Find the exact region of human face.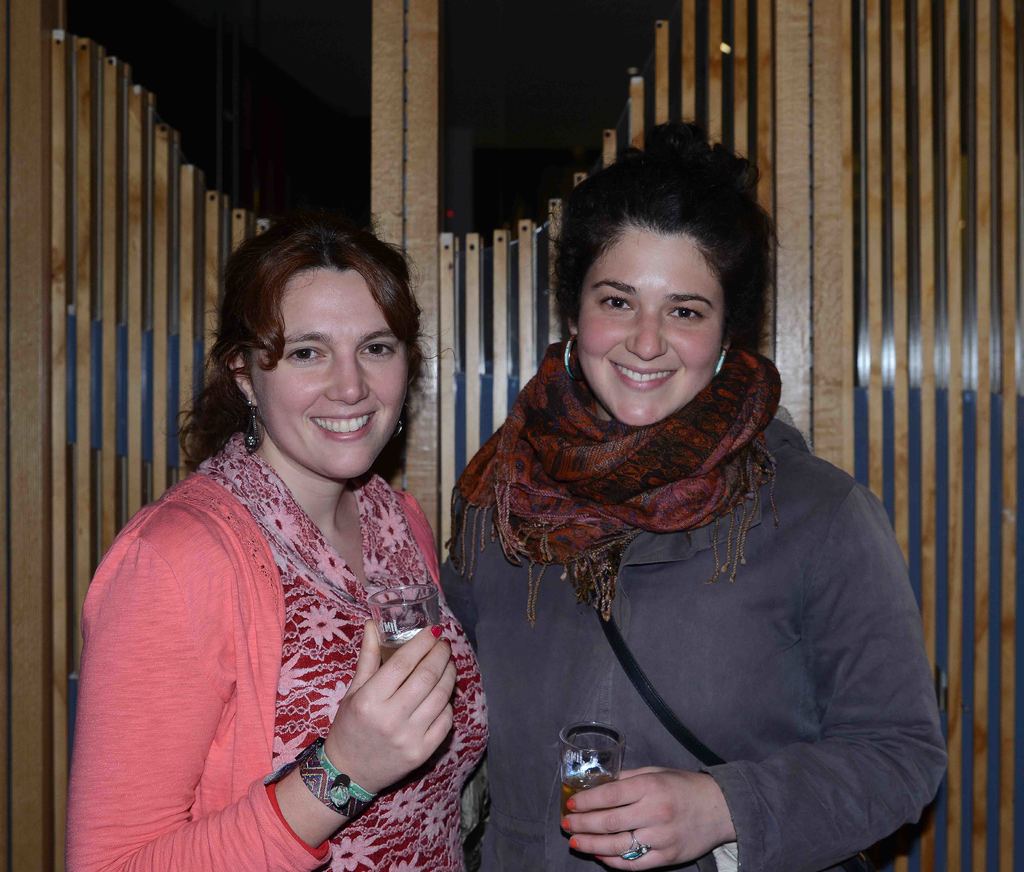
Exact region: <bbox>574, 218, 727, 434</bbox>.
